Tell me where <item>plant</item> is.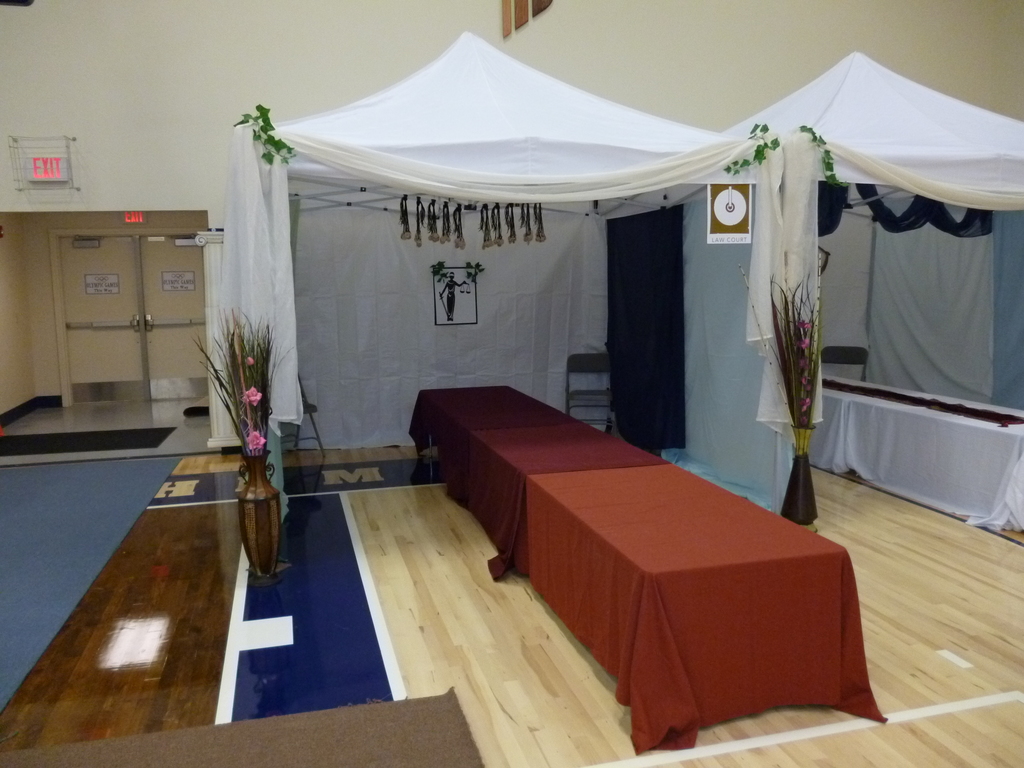
<item>plant</item> is at {"x1": 710, "y1": 110, "x2": 790, "y2": 179}.
